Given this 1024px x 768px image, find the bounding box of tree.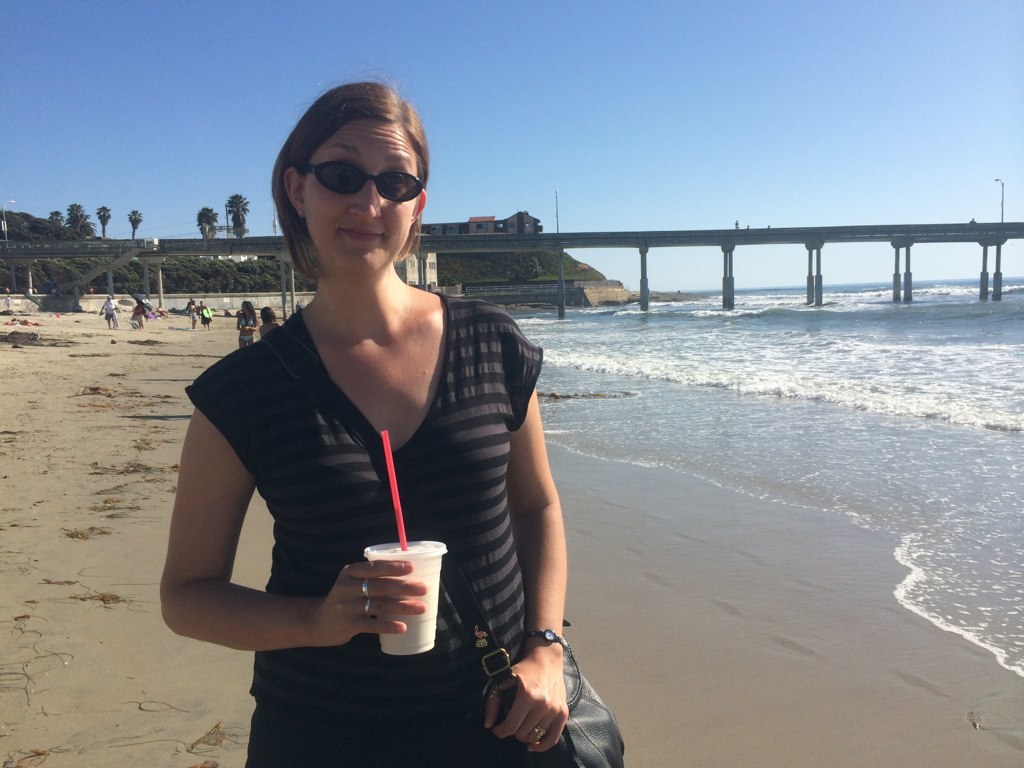
Rect(48, 214, 60, 222).
